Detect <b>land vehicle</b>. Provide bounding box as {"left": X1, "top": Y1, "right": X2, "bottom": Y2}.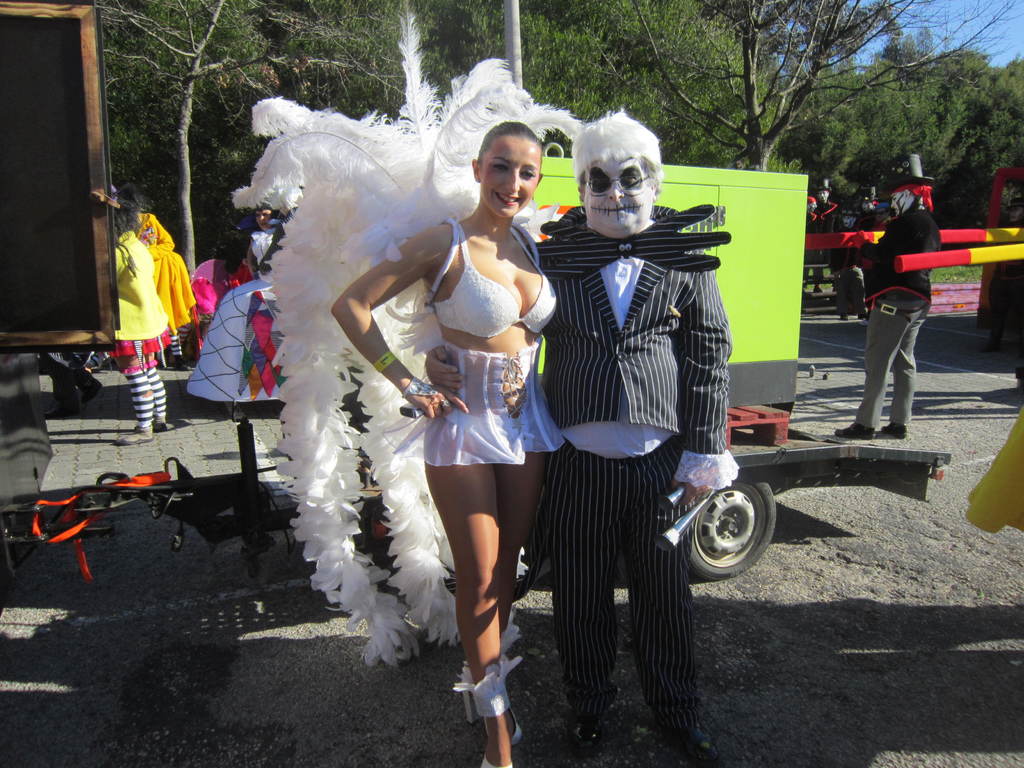
{"left": 0, "top": 0, "right": 945, "bottom": 624}.
